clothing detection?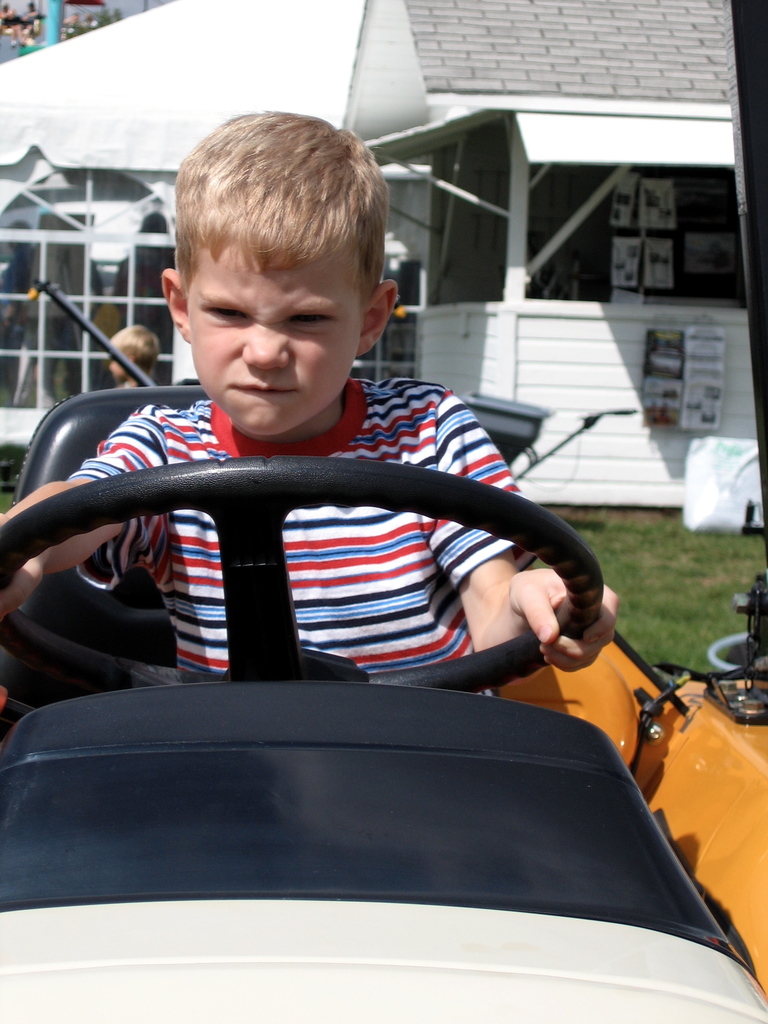
x1=67, y1=377, x2=541, y2=694
